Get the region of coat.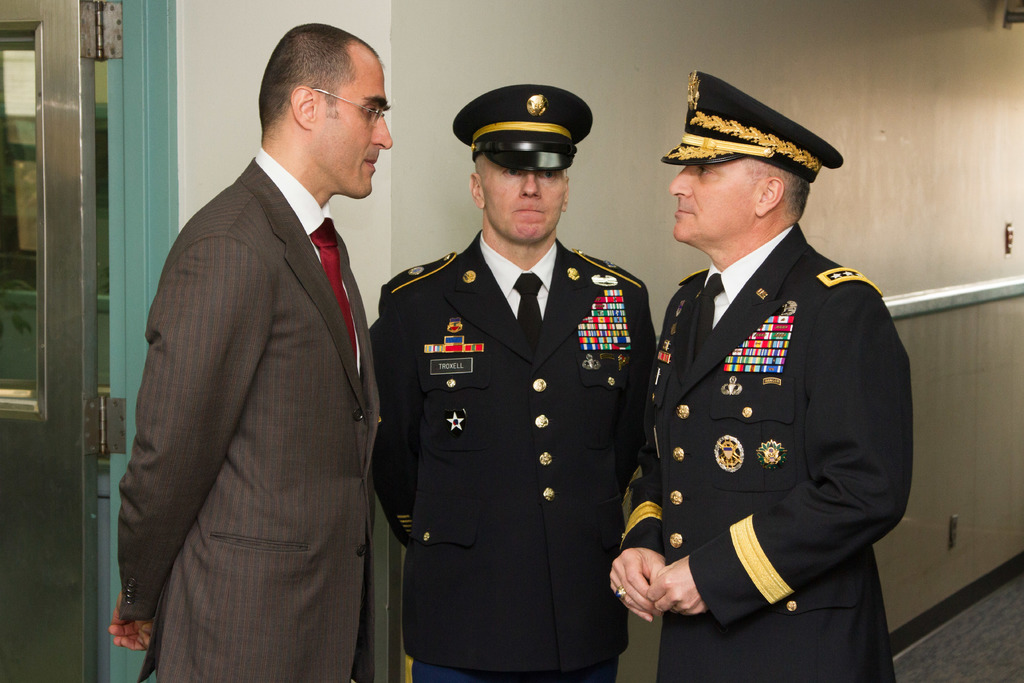
115:168:385:682.
